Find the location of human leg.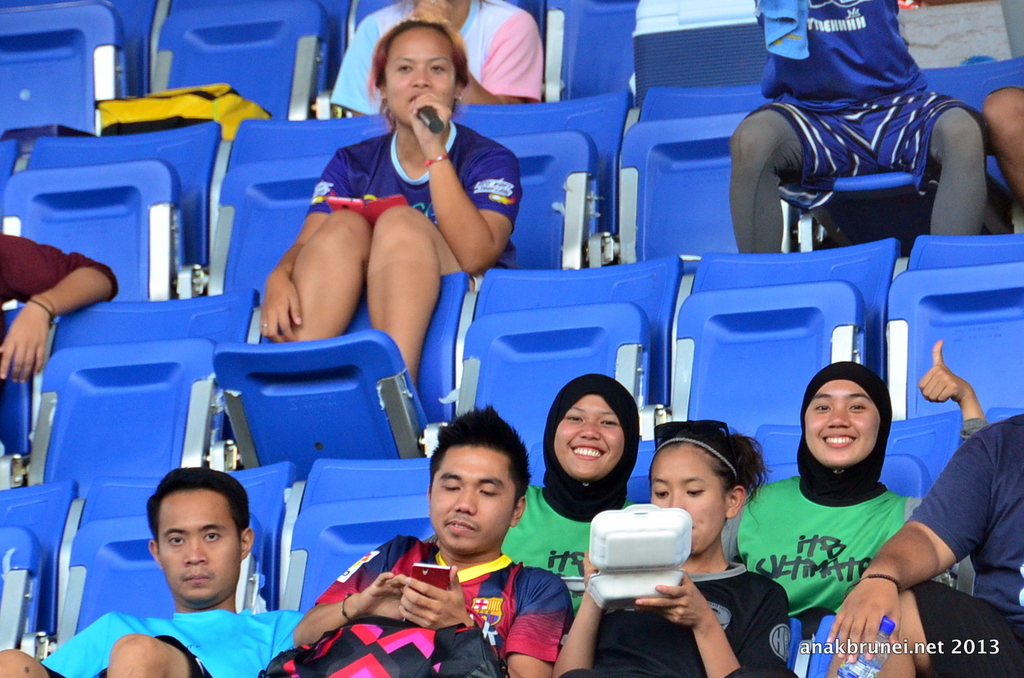
Location: [293,201,360,339].
